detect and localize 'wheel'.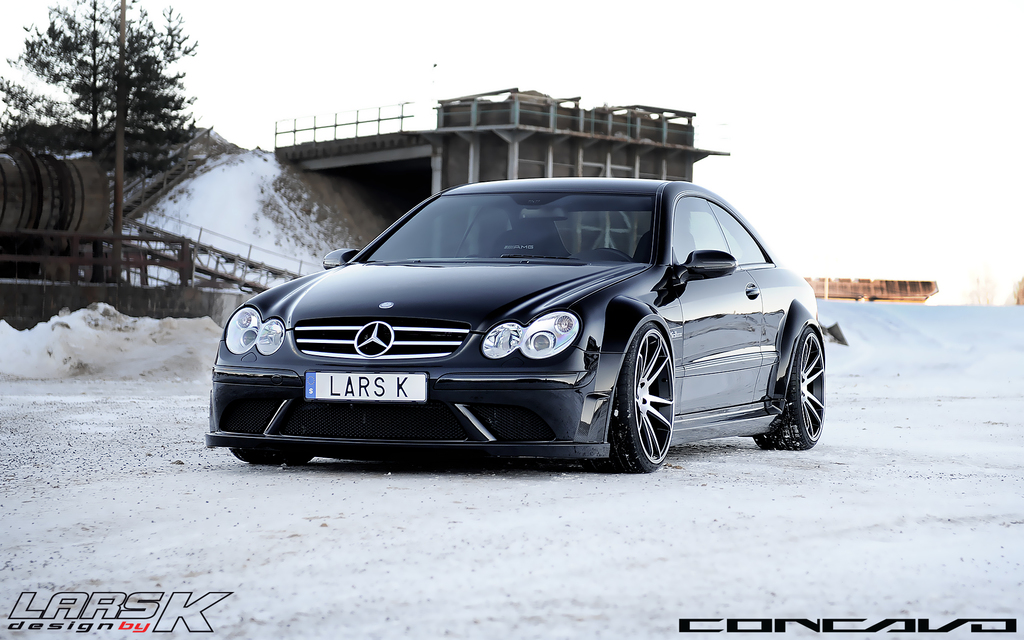
Localized at bbox(617, 328, 675, 463).
